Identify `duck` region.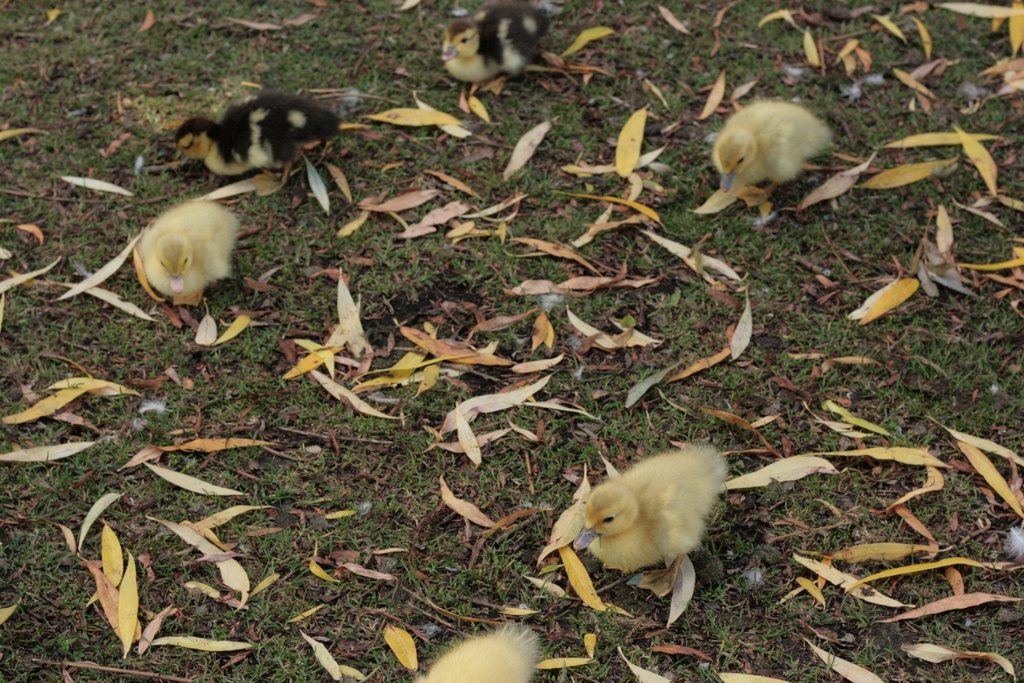
Region: [575, 449, 727, 595].
